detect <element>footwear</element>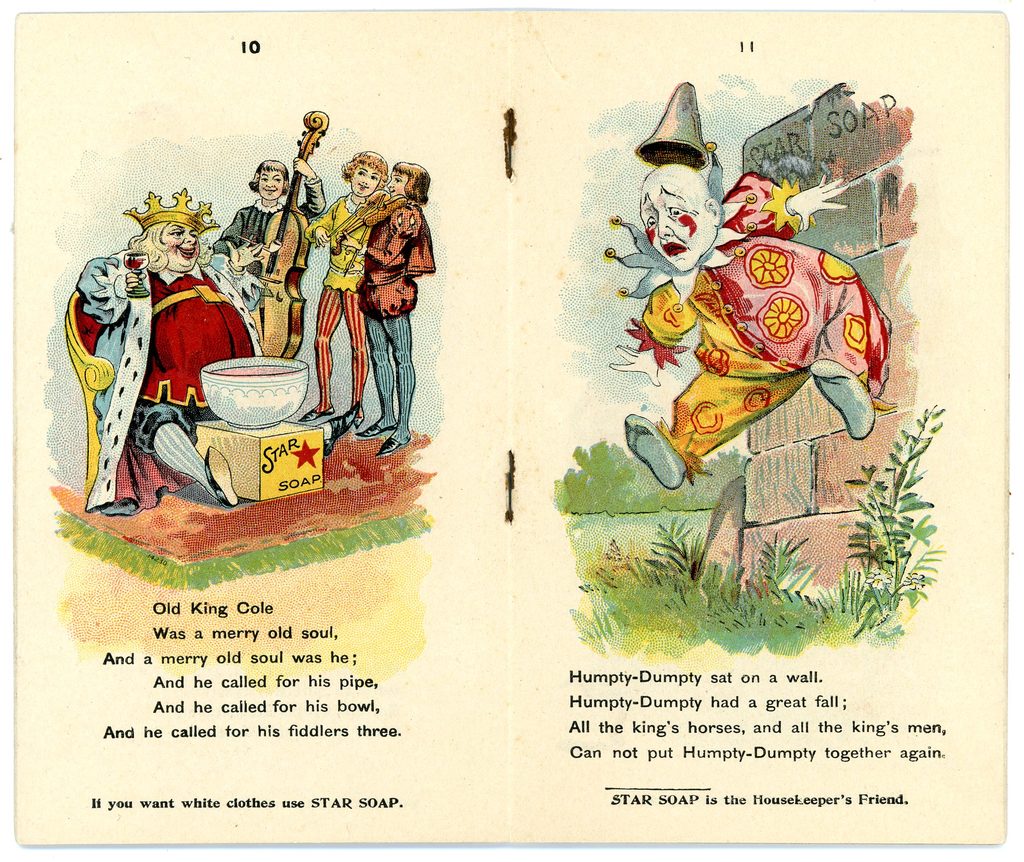
box(627, 415, 686, 490)
